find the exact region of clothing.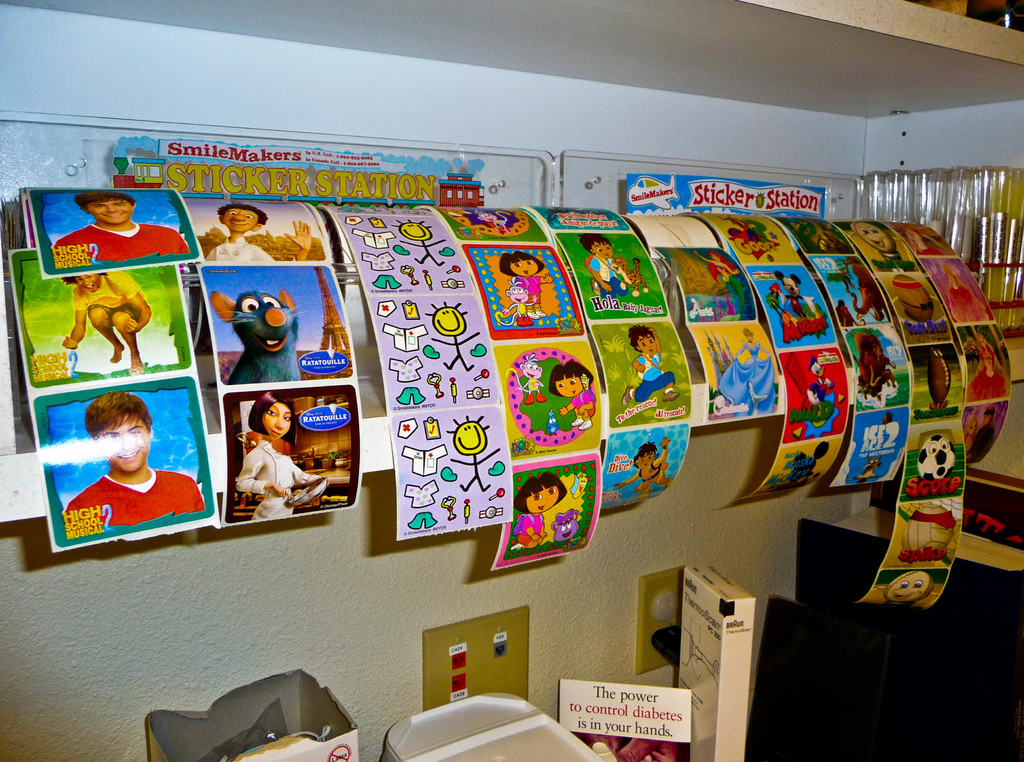
Exact region: select_region(61, 471, 203, 530).
